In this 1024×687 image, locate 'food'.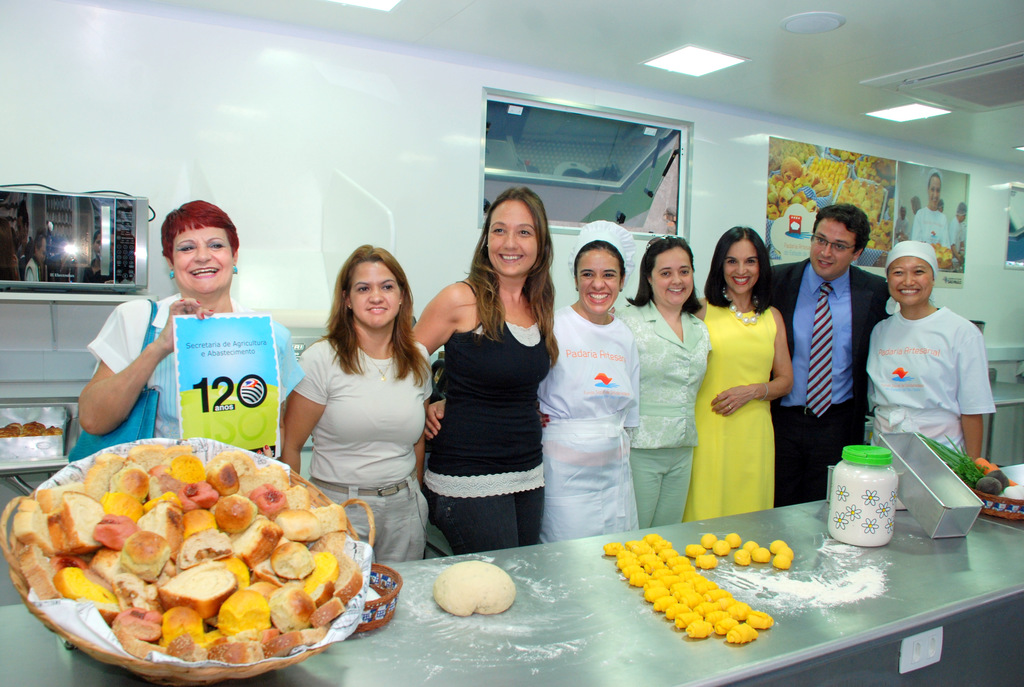
Bounding box: (693,579,718,594).
